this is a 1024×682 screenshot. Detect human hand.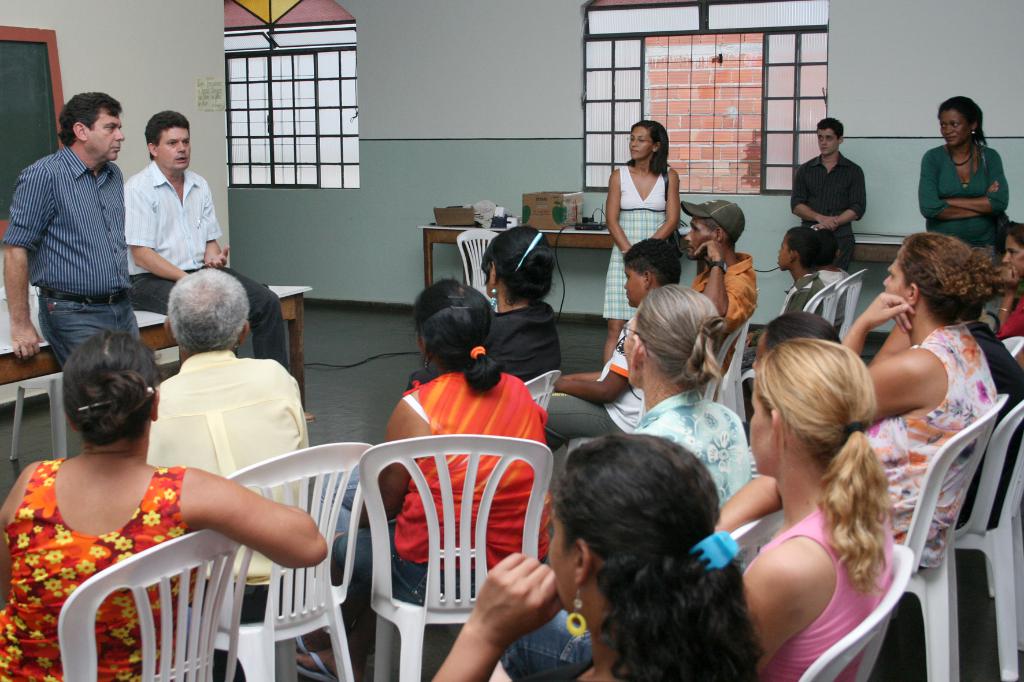
[859,290,915,340].
